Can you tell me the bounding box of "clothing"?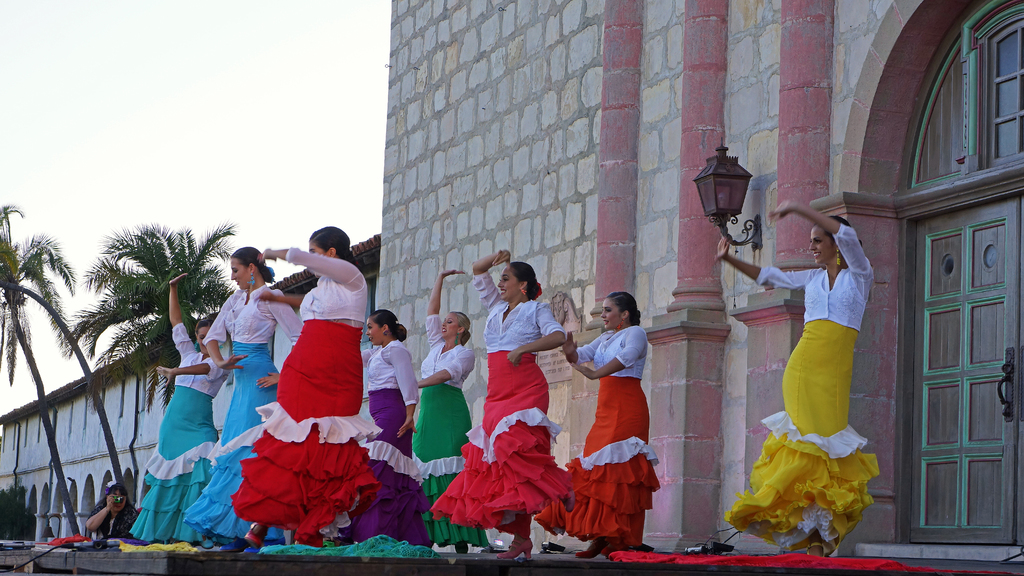
pyautogui.locateOnScreen(411, 310, 490, 547).
